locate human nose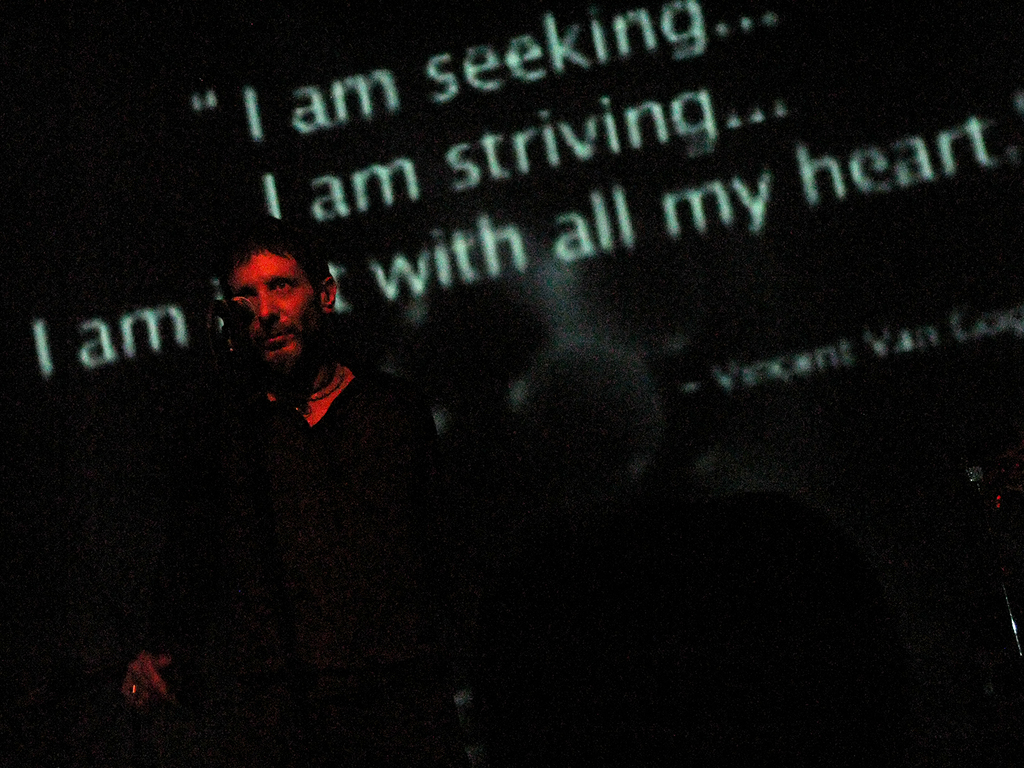
crop(260, 285, 275, 318)
